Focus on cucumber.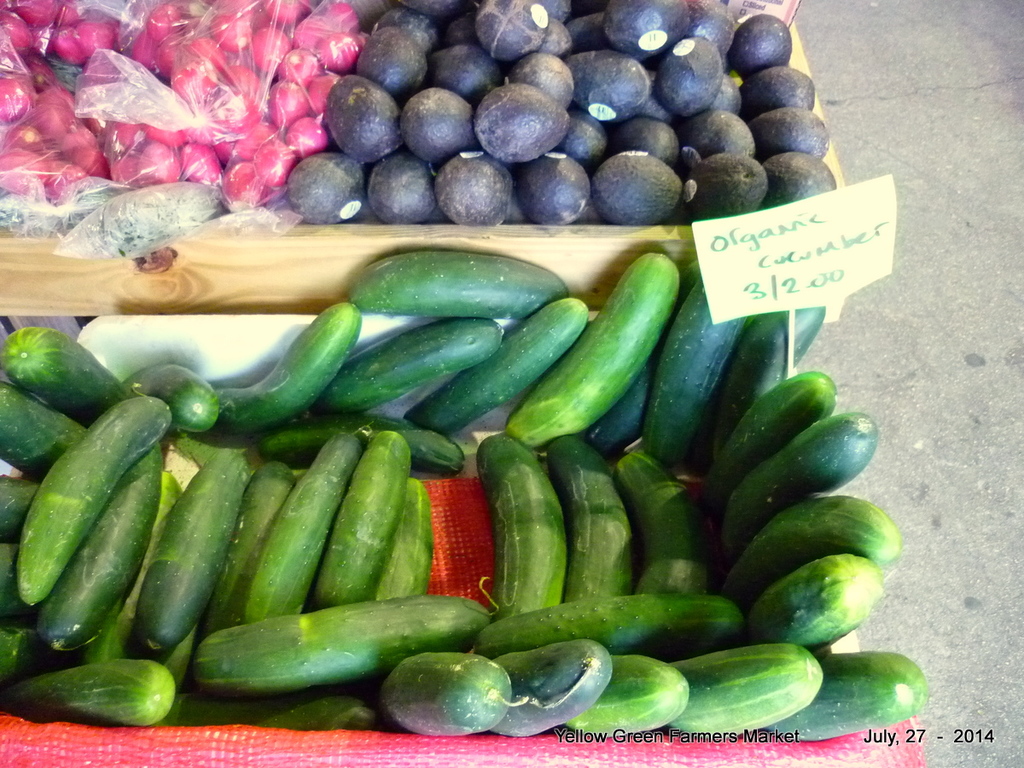
Focused at <region>14, 391, 169, 604</region>.
